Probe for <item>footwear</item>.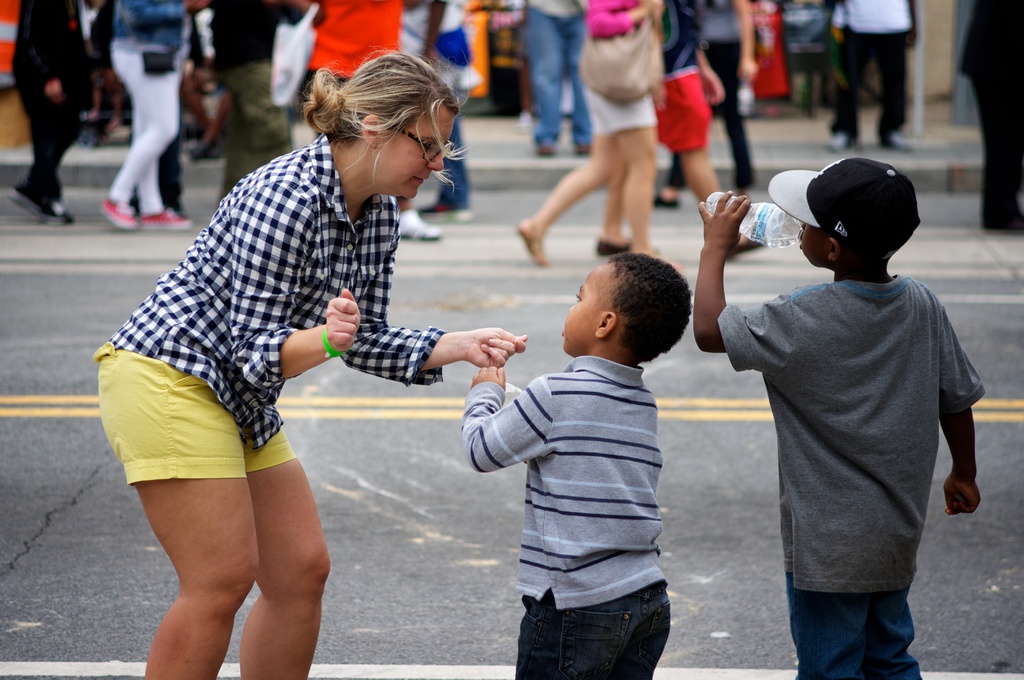
Probe result: (left=731, top=238, right=761, bottom=261).
